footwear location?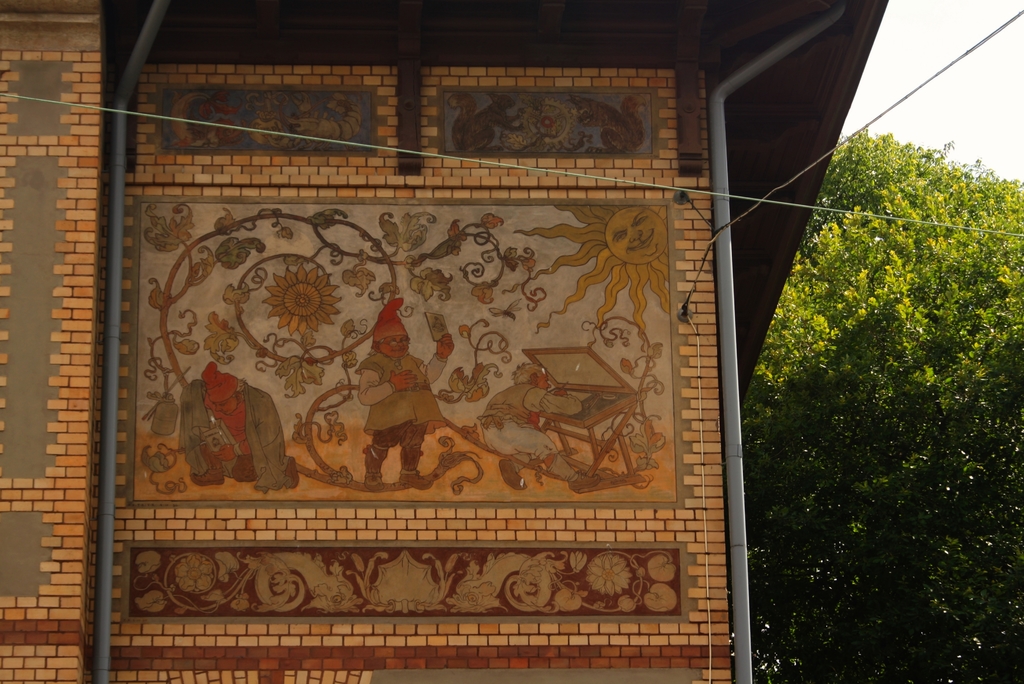
select_region(399, 441, 424, 484)
